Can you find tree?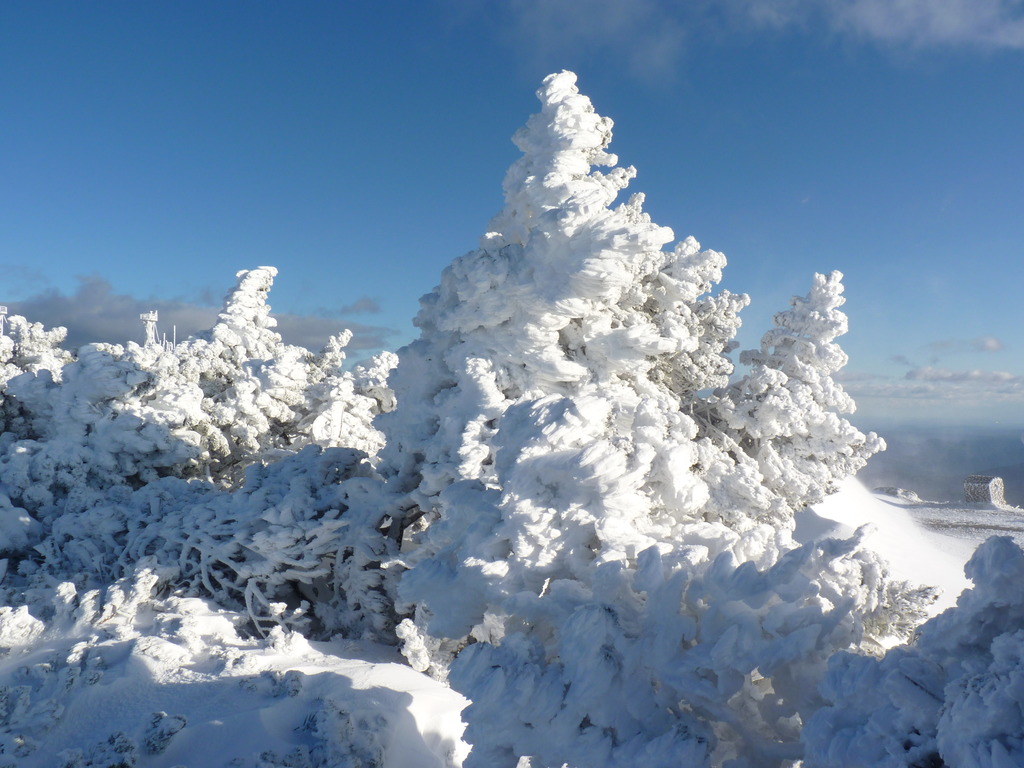
Yes, bounding box: <box>0,69,1023,767</box>.
